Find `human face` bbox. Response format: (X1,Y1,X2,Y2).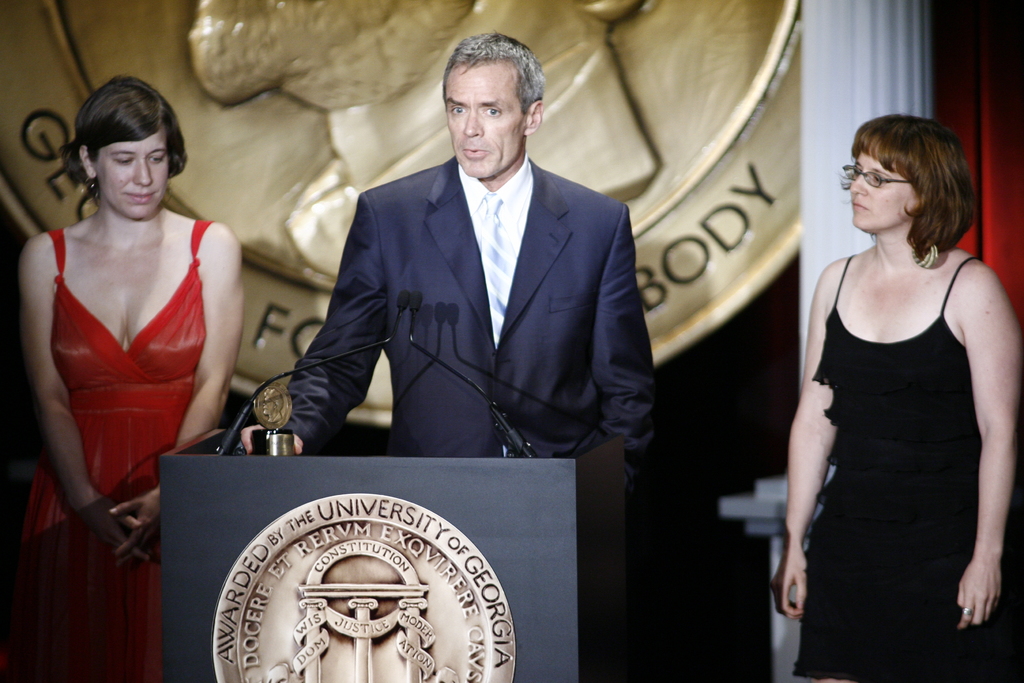
(847,152,916,229).
